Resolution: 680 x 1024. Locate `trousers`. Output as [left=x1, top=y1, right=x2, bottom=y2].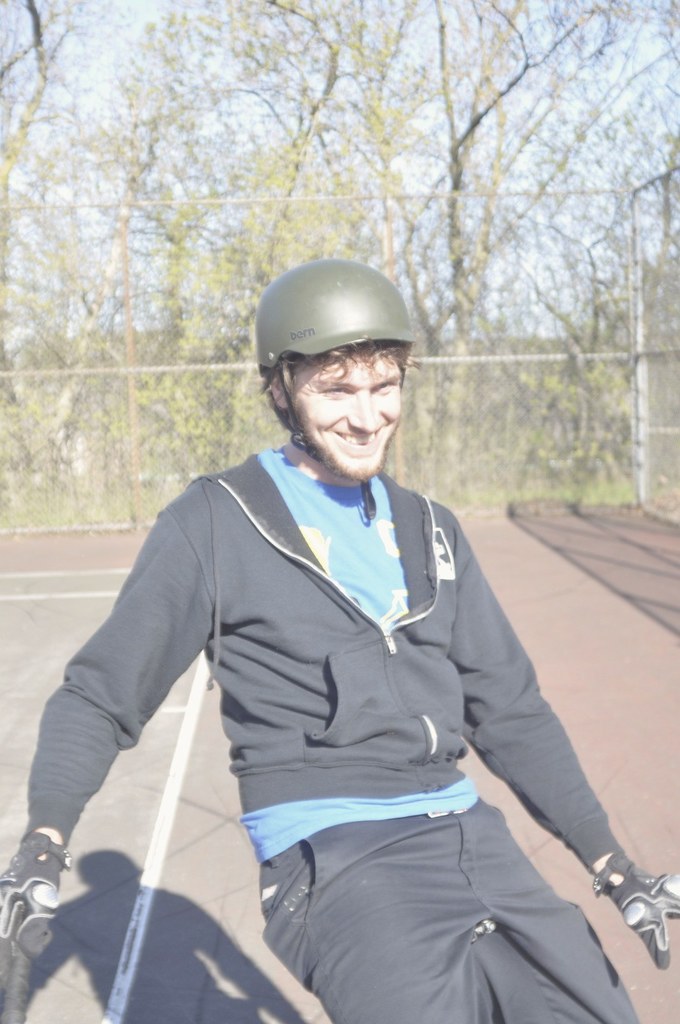
[left=252, top=810, right=639, bottom=1023].
